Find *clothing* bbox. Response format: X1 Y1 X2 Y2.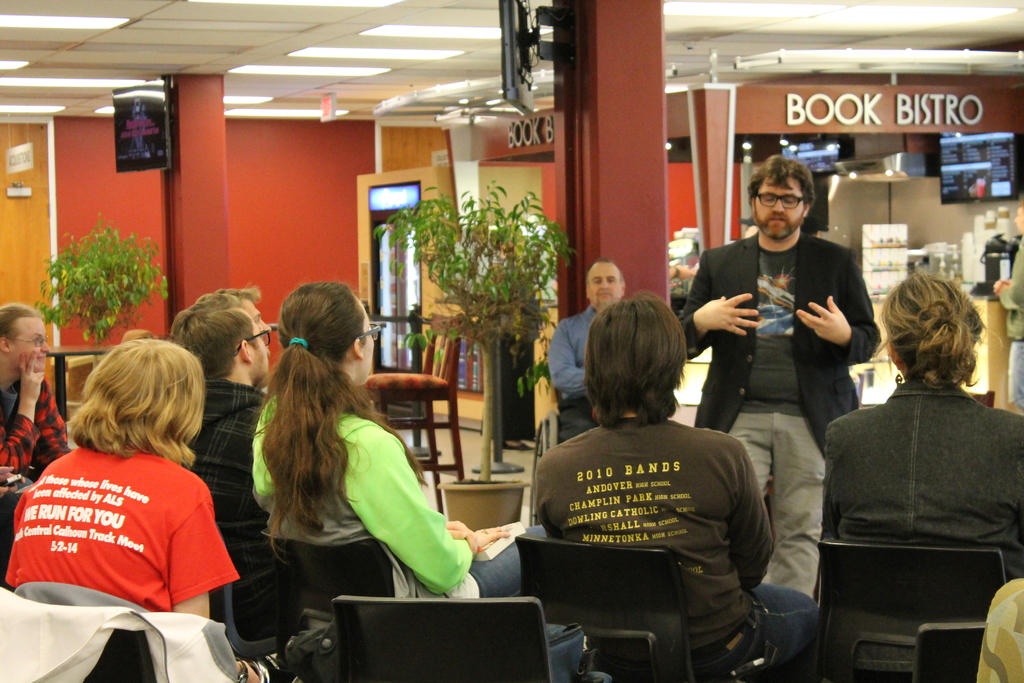
0 356 67 491.
